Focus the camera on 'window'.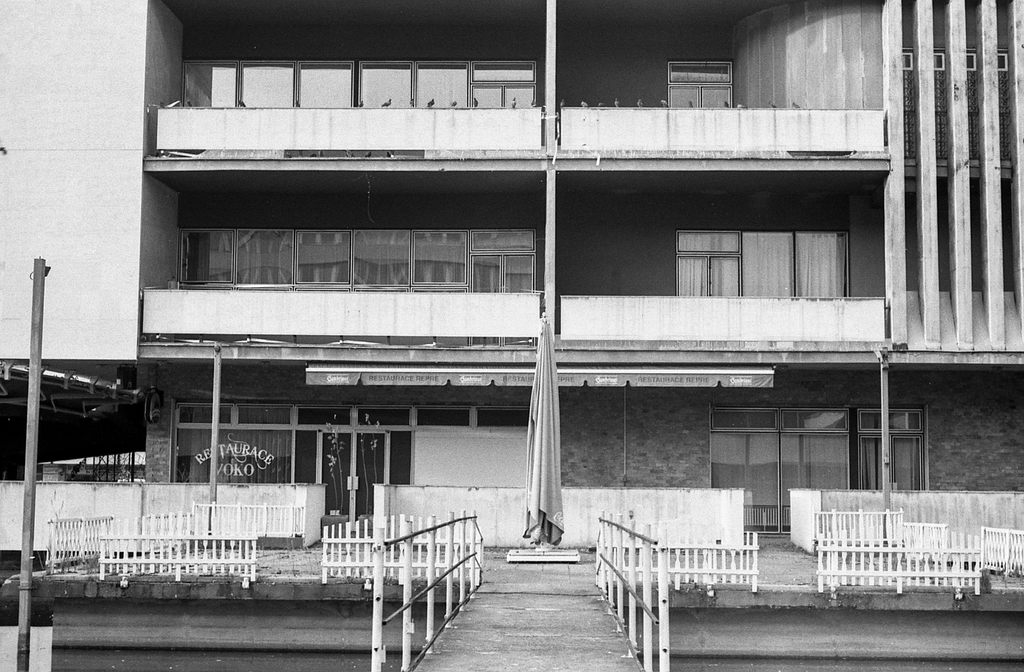
Focus region: [x1=782, y1=412, x2=849, y2=437].
